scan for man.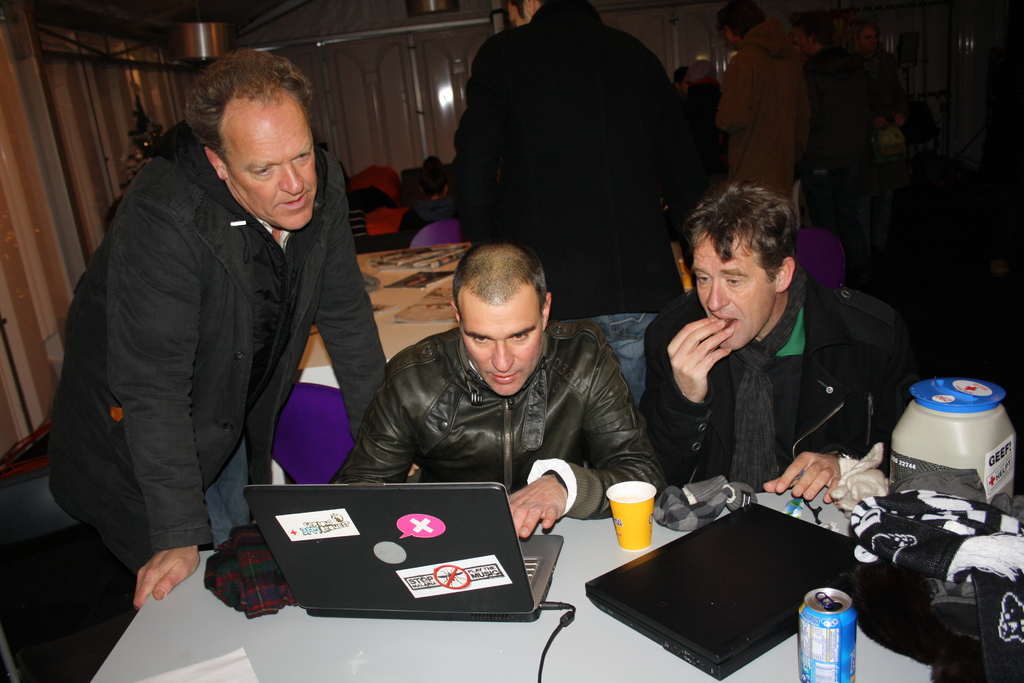
Scan result: {"left": 44, "top": 51, "right": 388, "bottom": 605}.
